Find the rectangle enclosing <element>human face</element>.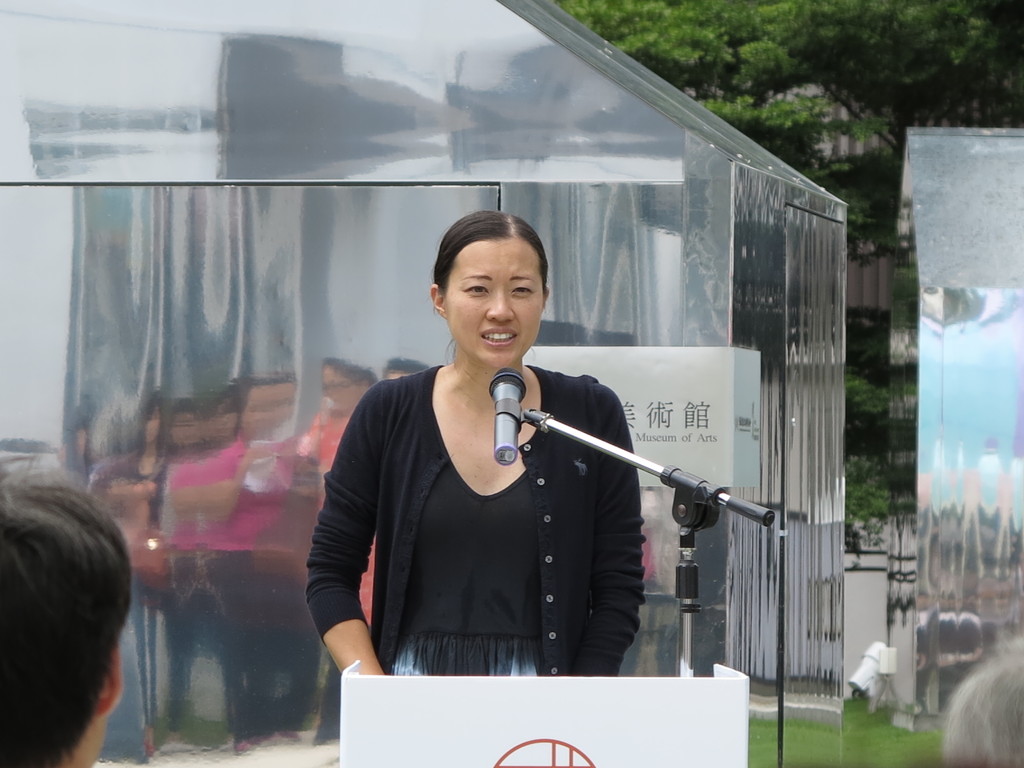
bbox=(444, 241, 542, 372).
